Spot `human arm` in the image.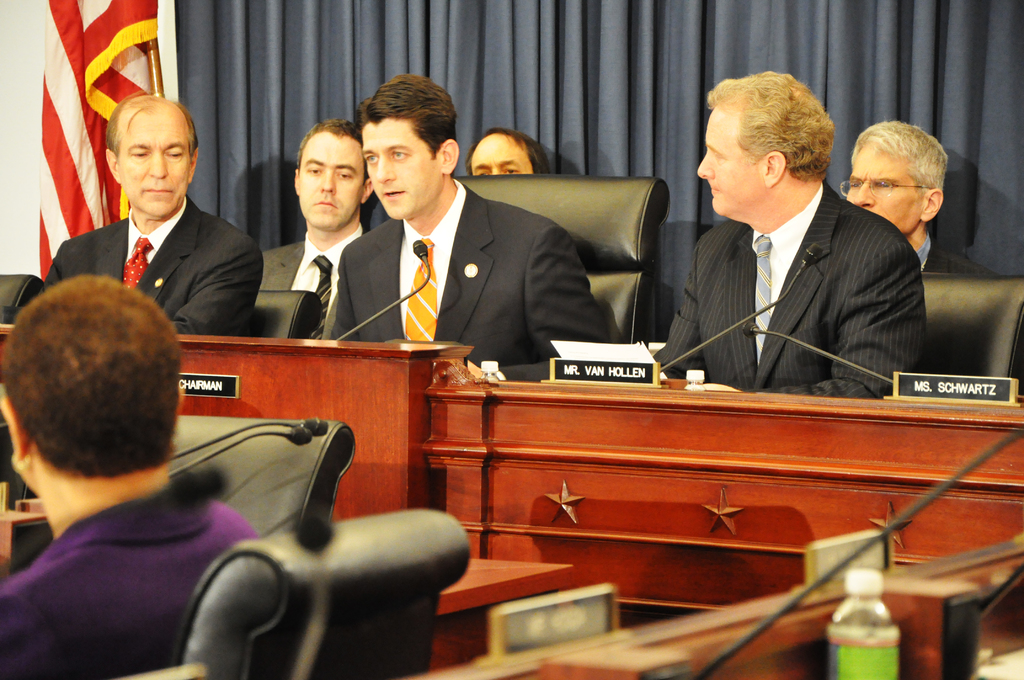
`human arm` found at (left=465, top=224, right=606, bottom=382).
